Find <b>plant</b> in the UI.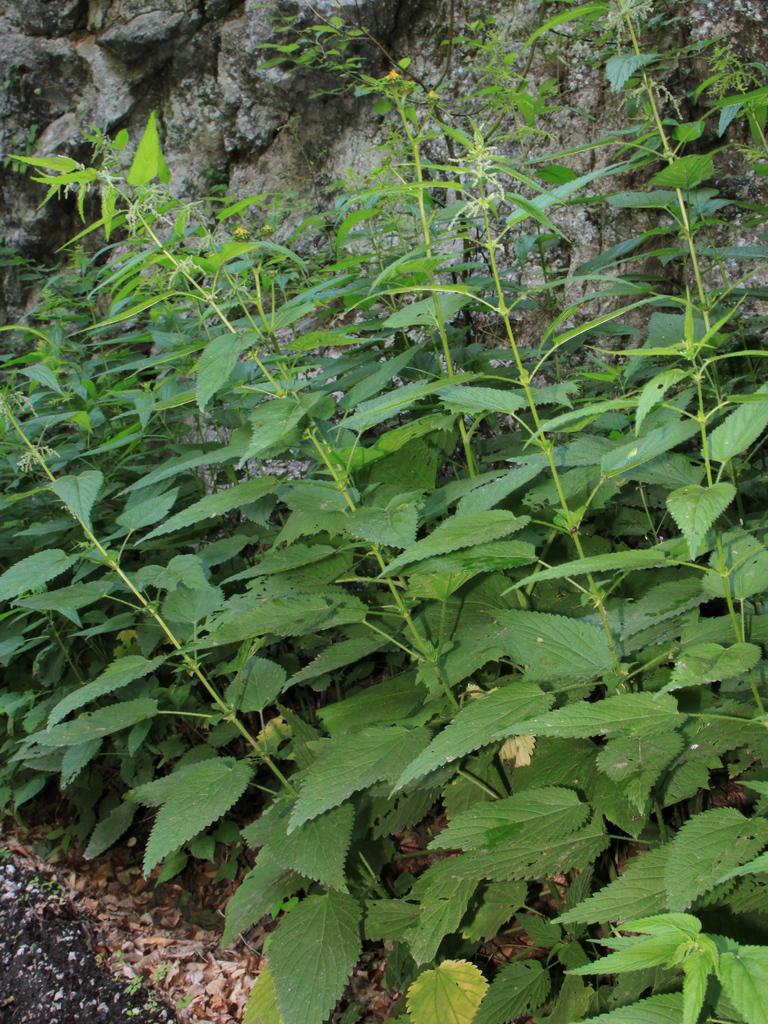
UI element at region(0, 0, 767, 1023).
